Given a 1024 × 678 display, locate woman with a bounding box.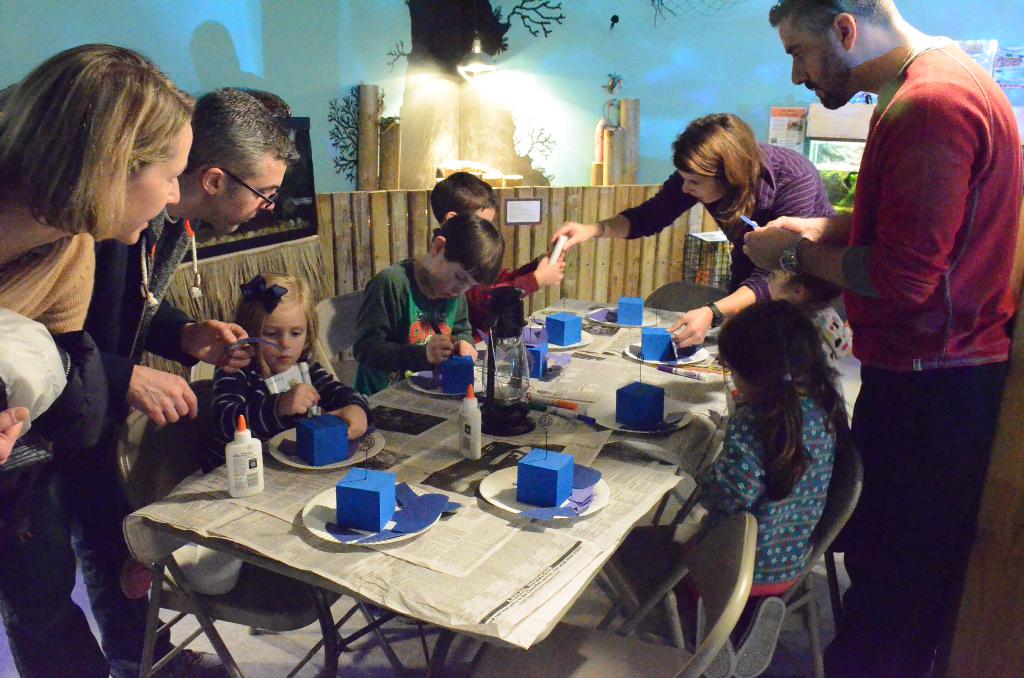
Located: (left=653, top=268, right=861, bottom=660).
